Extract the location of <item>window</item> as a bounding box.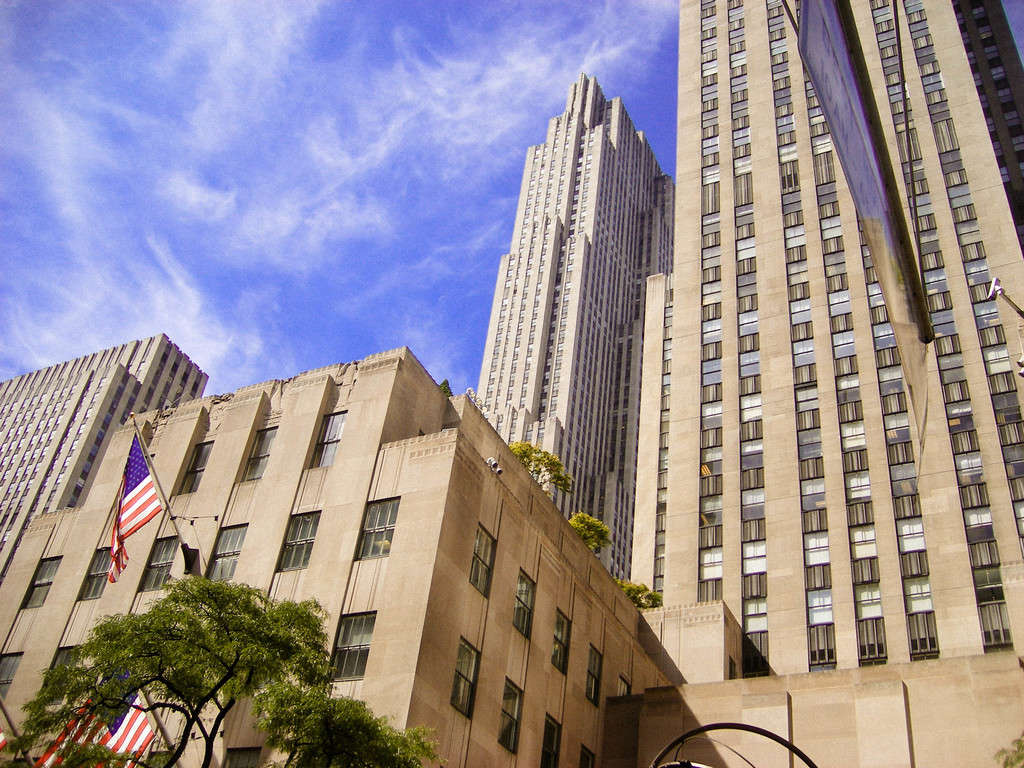
BBox(39, 640, 80, 706).
